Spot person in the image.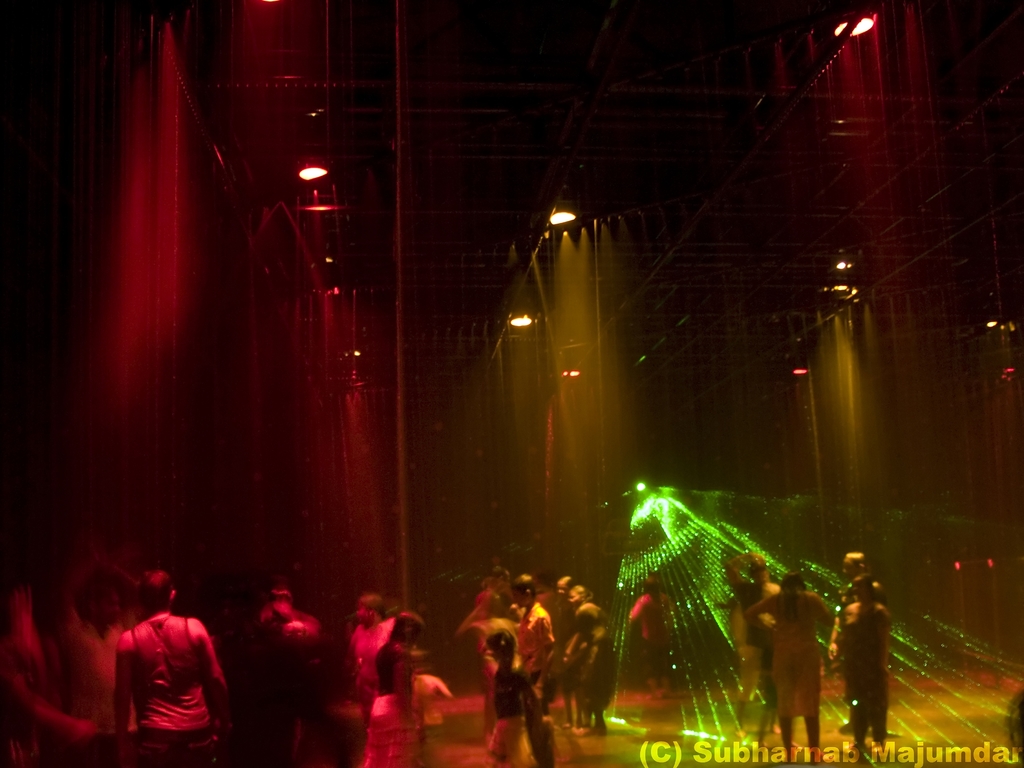
person found at crop(488, 624, 518, 764).
